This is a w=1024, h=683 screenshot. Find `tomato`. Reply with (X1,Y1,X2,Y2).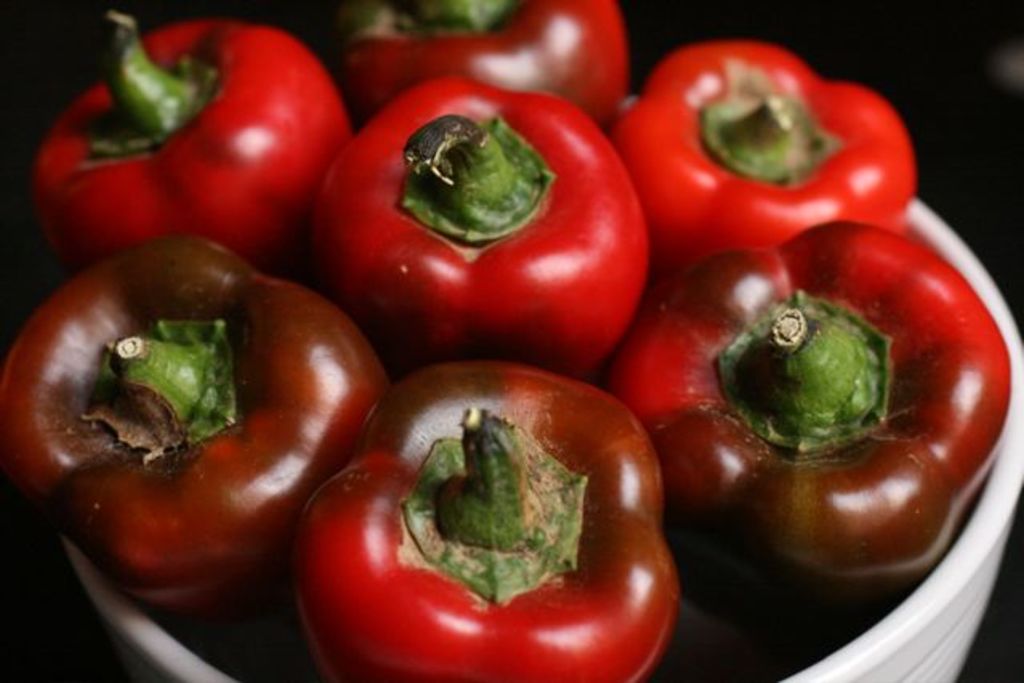
(298,351,683,681).
